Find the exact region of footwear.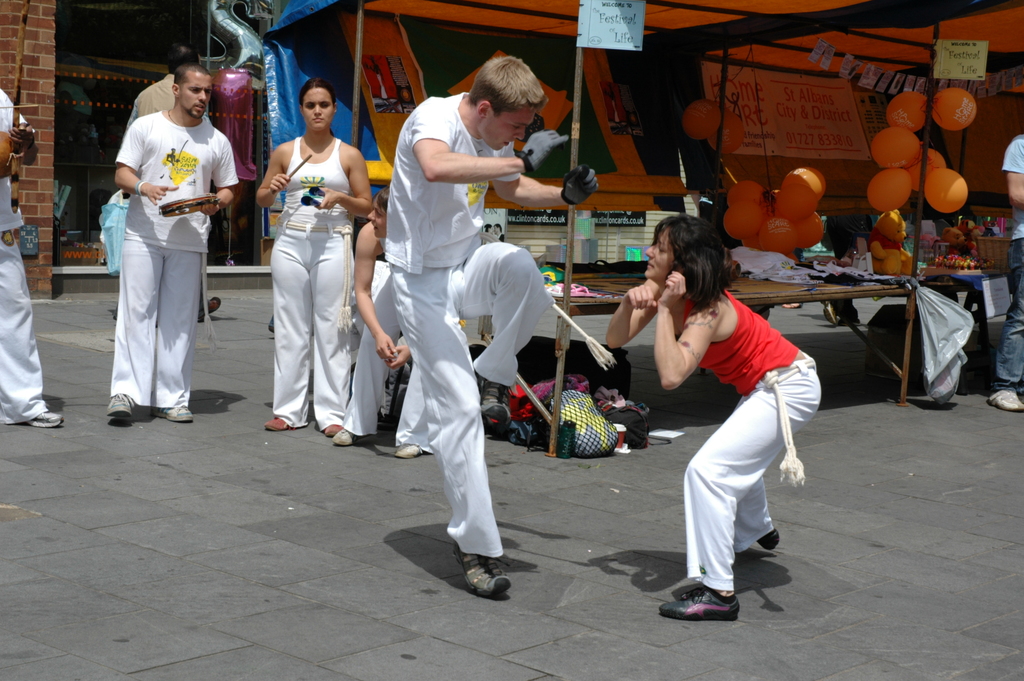
Exact region: [150, 404, 192, 423].
